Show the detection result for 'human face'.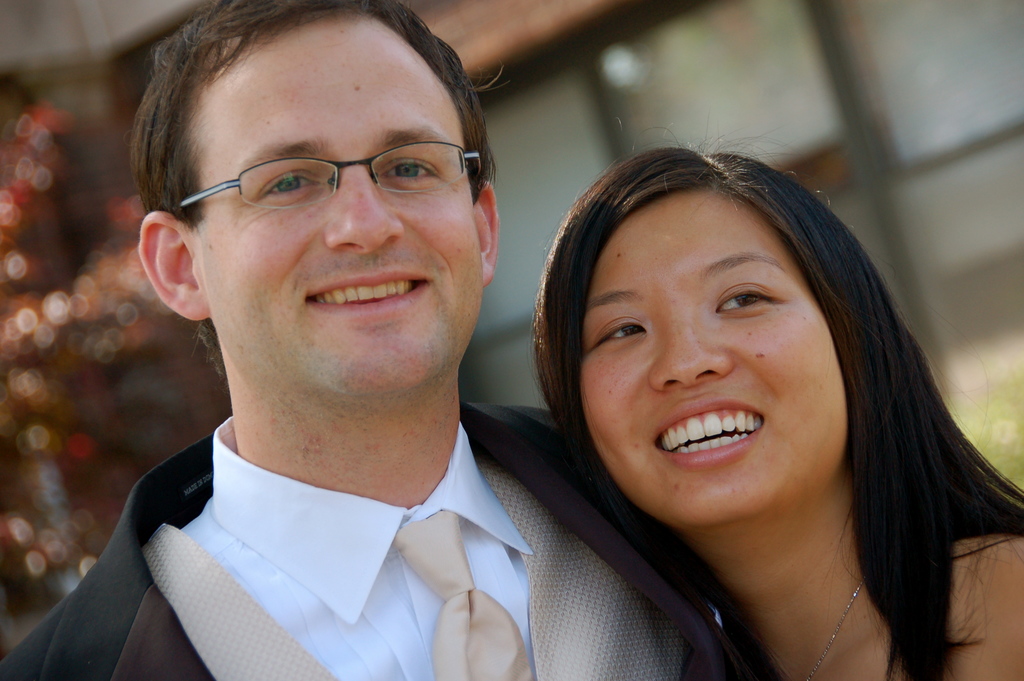
detection(189, 18, 486, 398).
